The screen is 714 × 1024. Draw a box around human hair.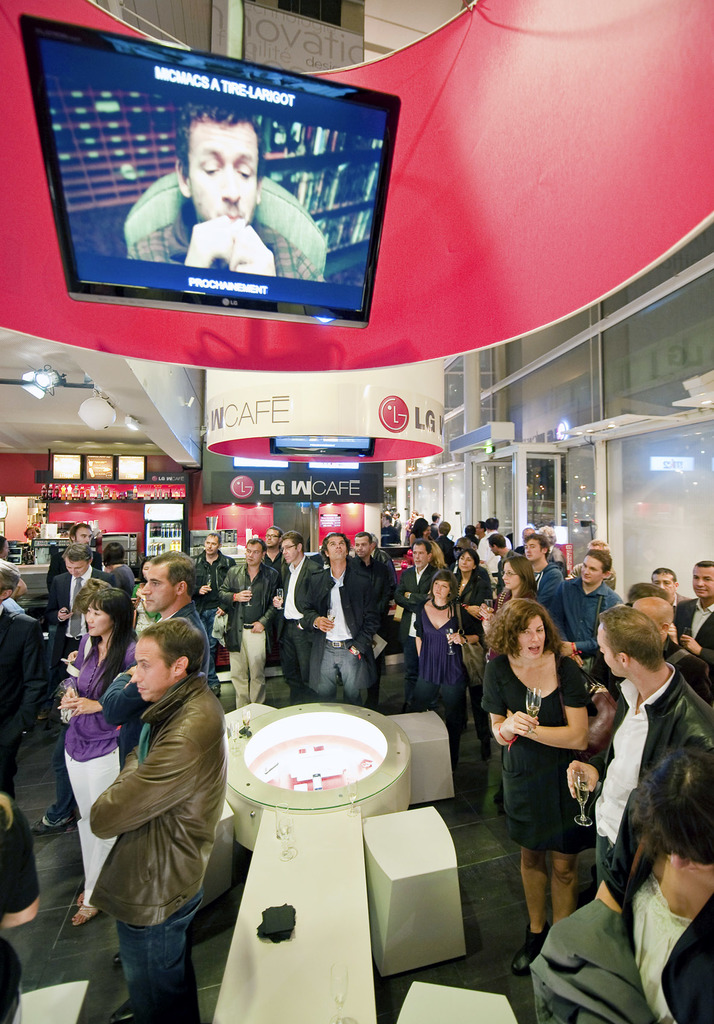
[651, 566, 675, 581].
